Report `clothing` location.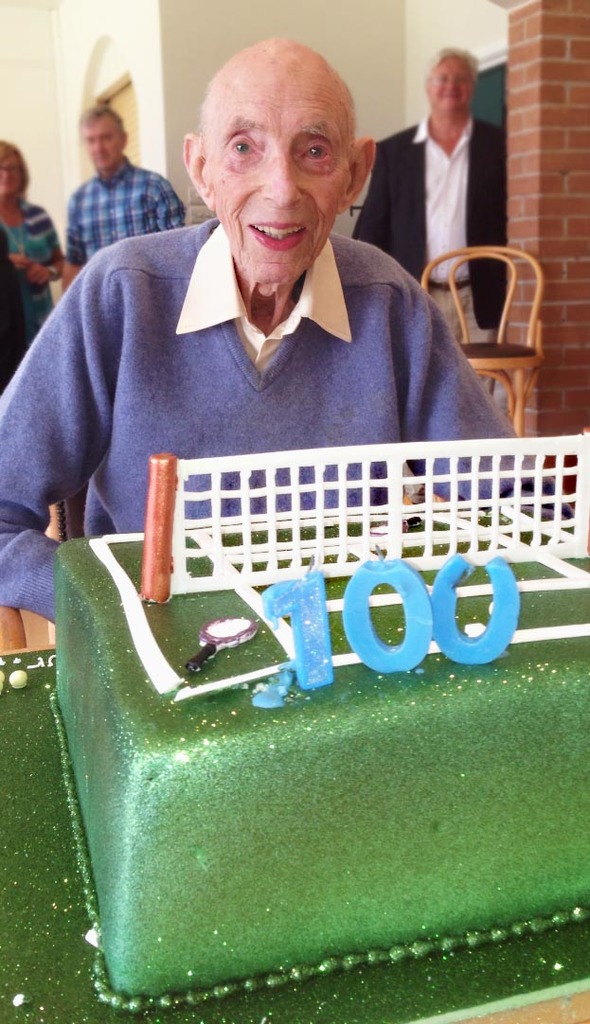
Report: 12:218:499:567.
